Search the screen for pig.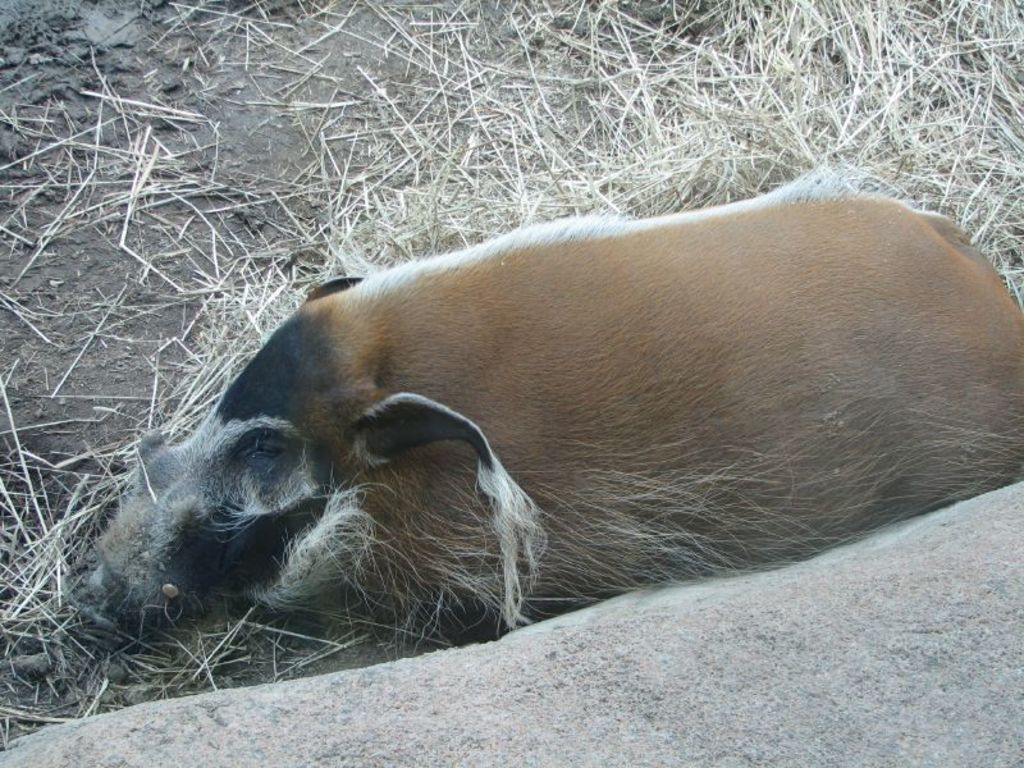
Found at 88 191 1023 639.
